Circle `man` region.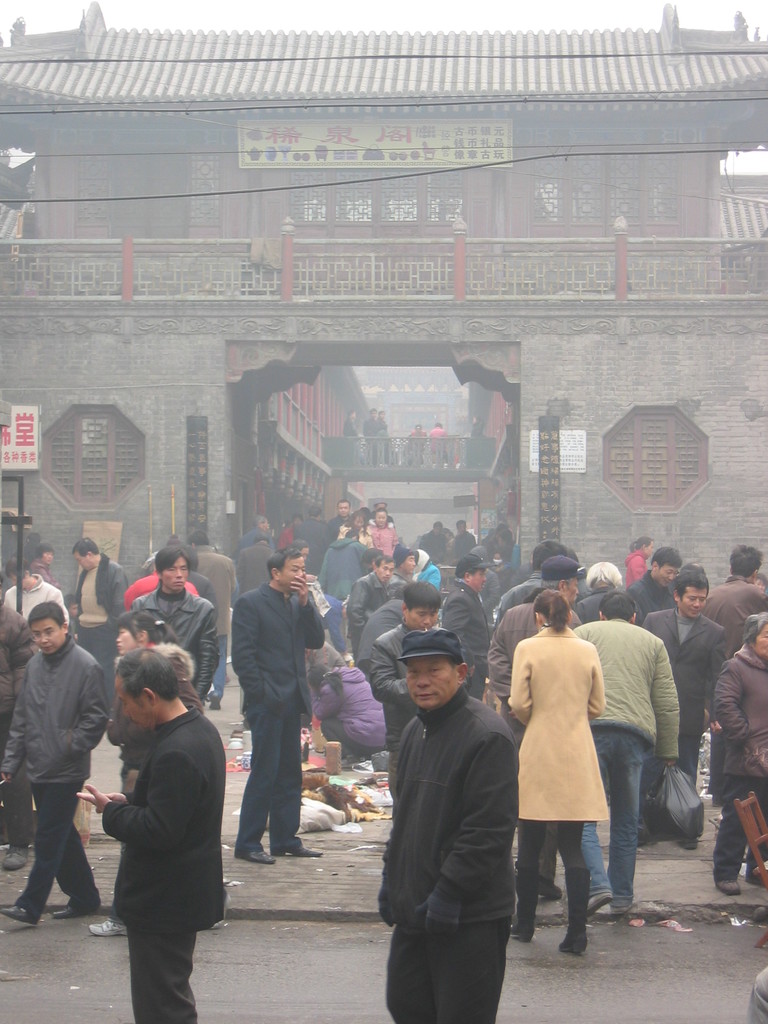
Region: detection(586, 588, 692, 843).
